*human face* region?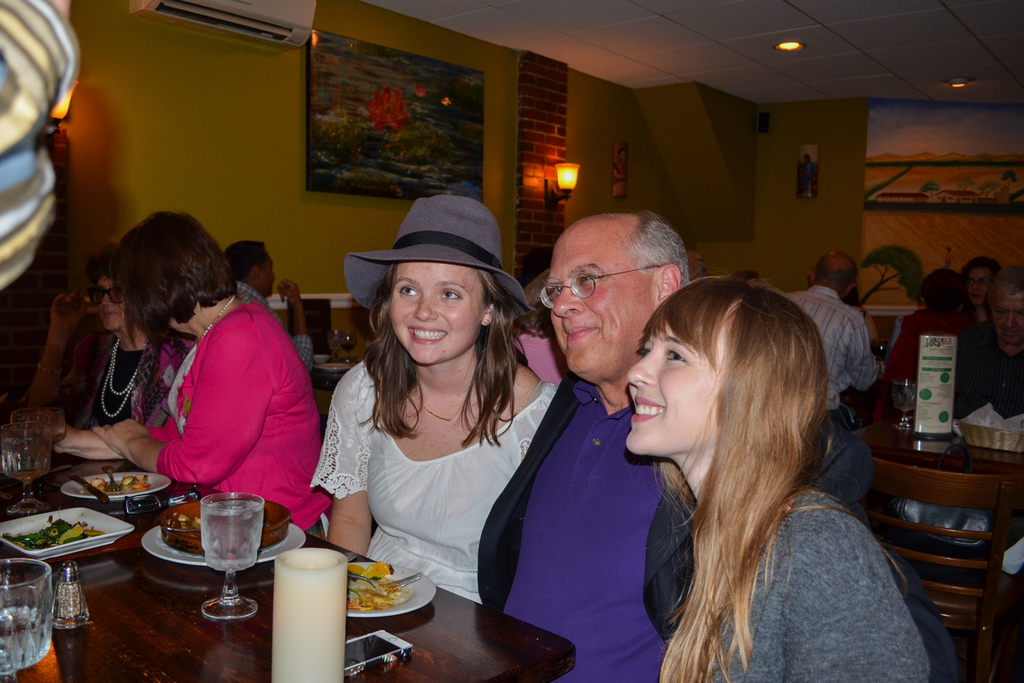
locate(543, 224, 652, 376)
